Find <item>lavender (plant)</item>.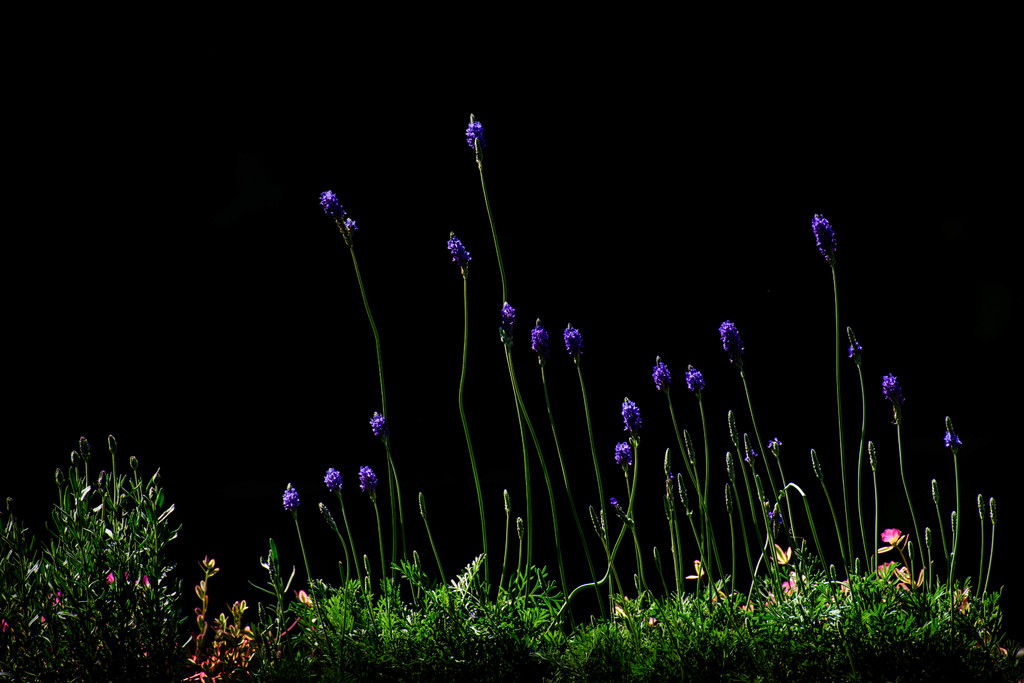
<region>623, 394, 642, 426</region>.
